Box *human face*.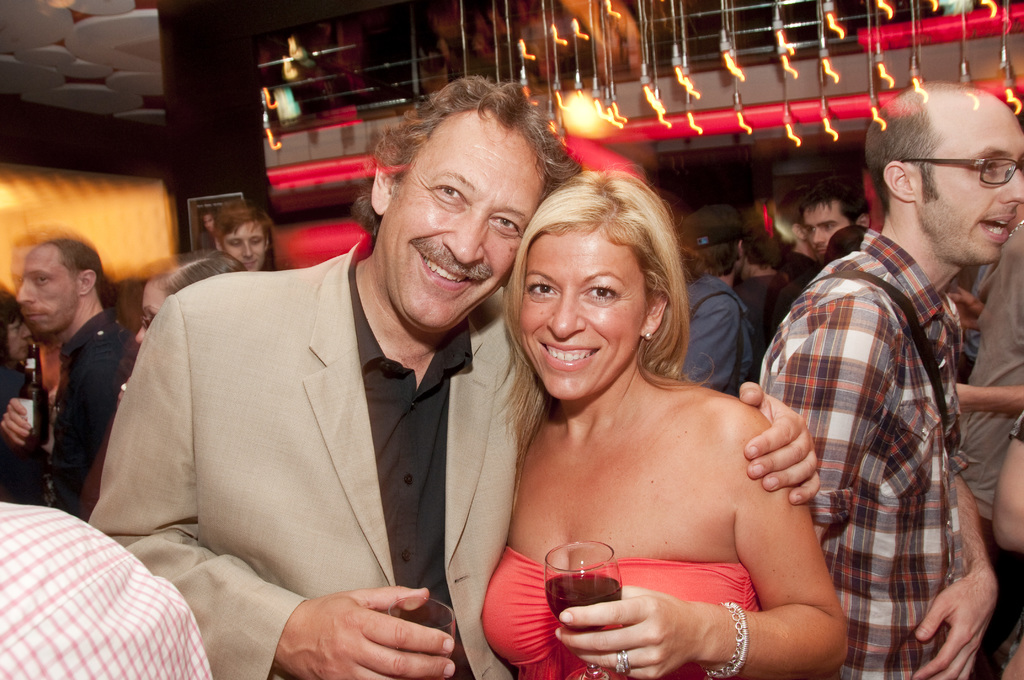
Rect(5, 313, 34, 367).
